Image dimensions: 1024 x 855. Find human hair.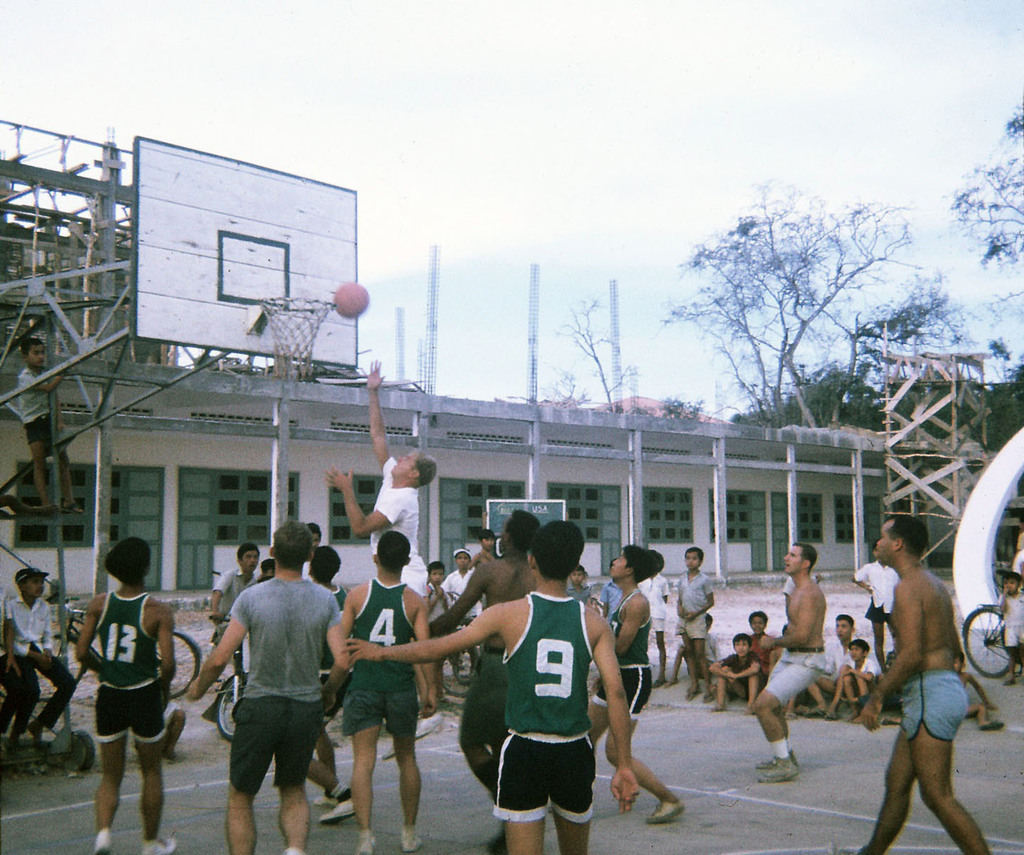
621,545,659,585.
